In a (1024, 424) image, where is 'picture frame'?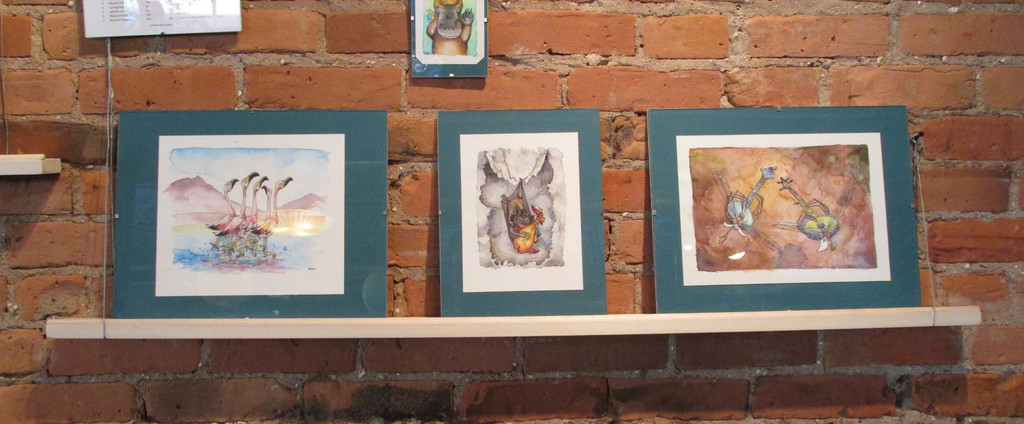
pyautogui.locateOnScreen(646, 106, 925, 312).
